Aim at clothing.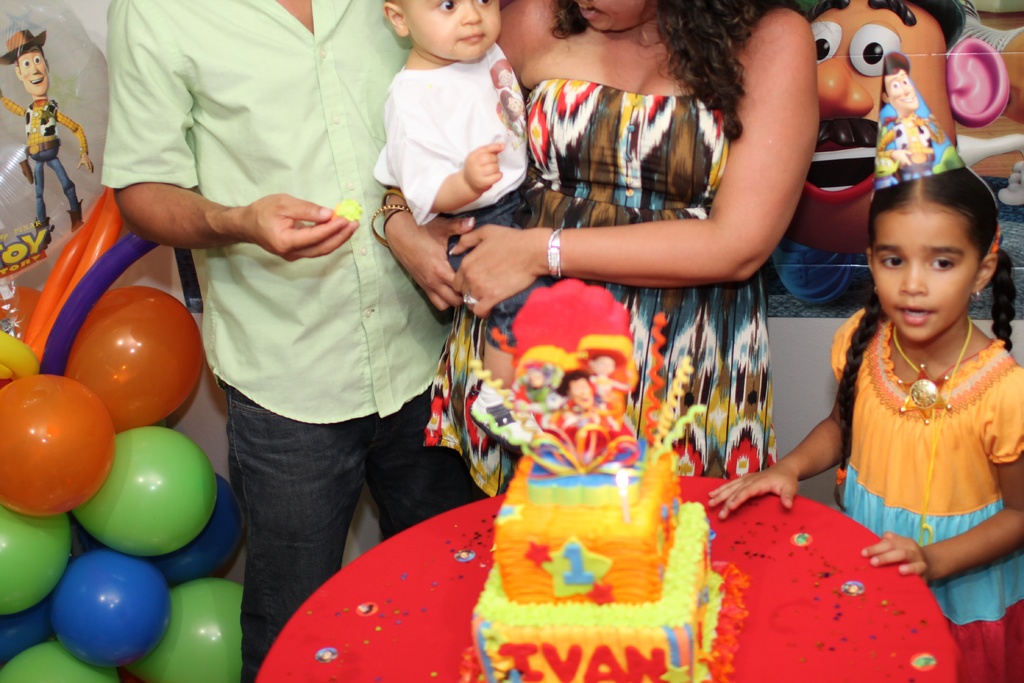
Aimed at detection(828, 303, 1010, 573).
